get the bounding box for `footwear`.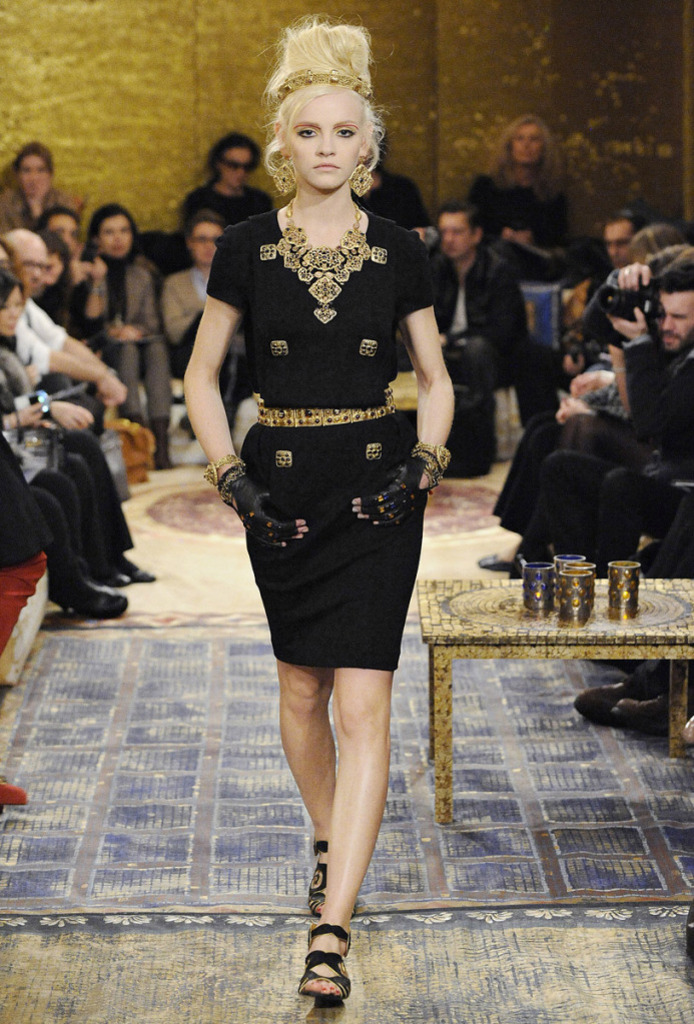
select_region(61, 590, 128, 622).
